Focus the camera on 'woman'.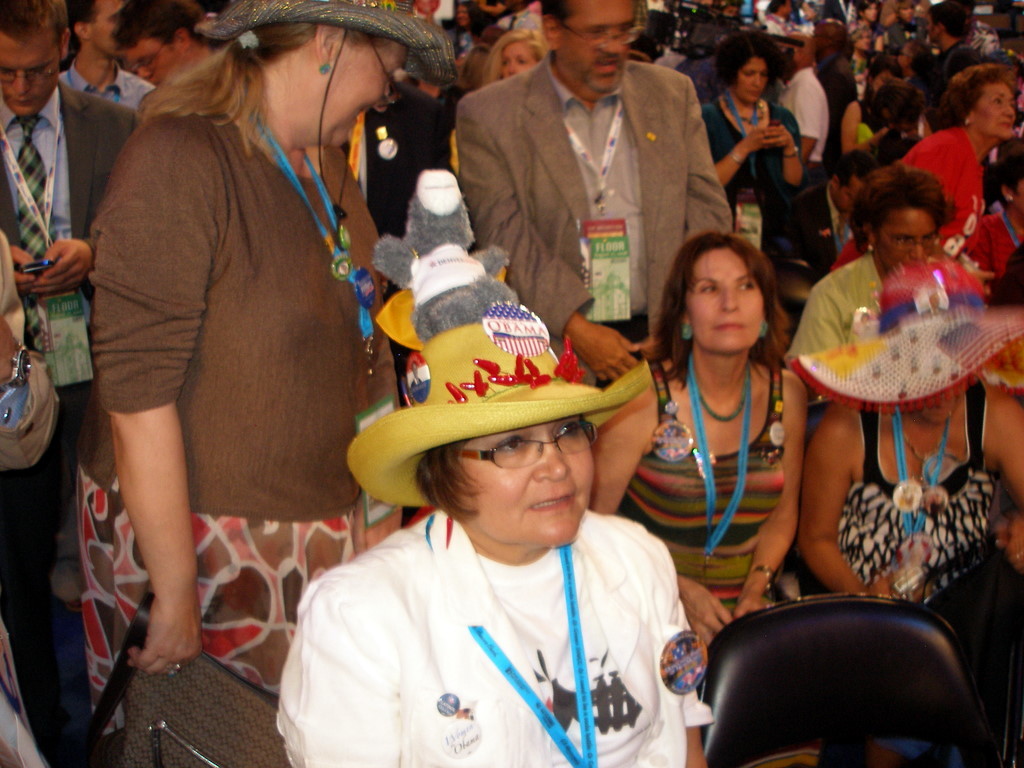
Focus region: crop(604, 238, 817, 674).
